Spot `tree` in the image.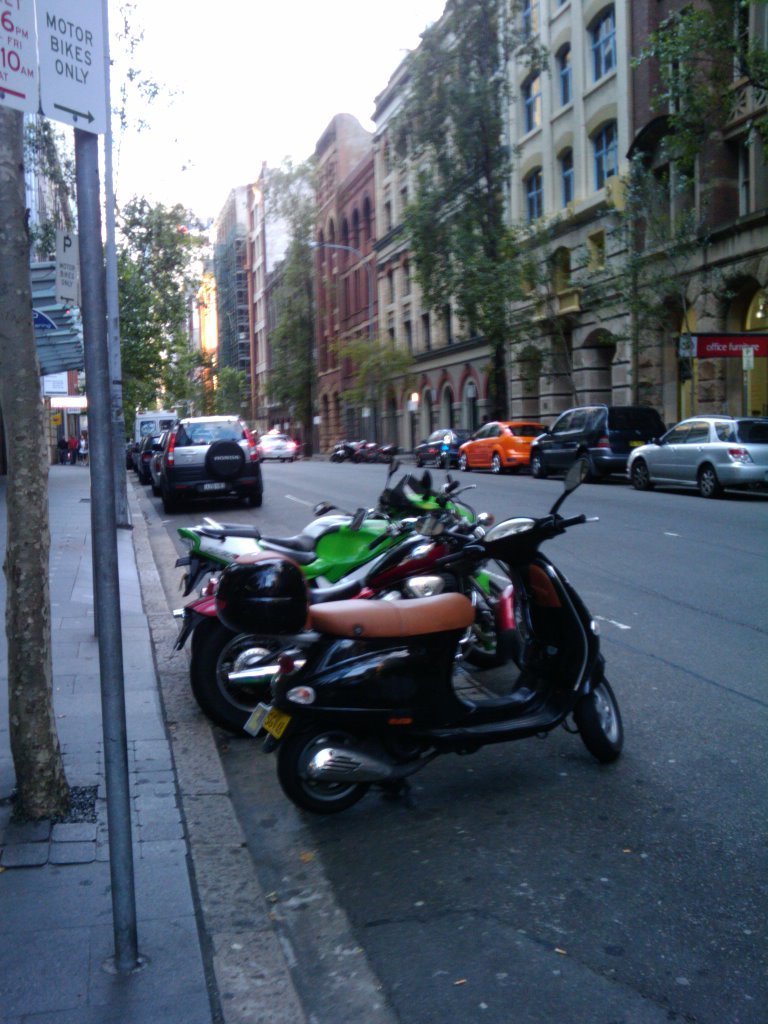
`tree` found at 253:154:320:462.
